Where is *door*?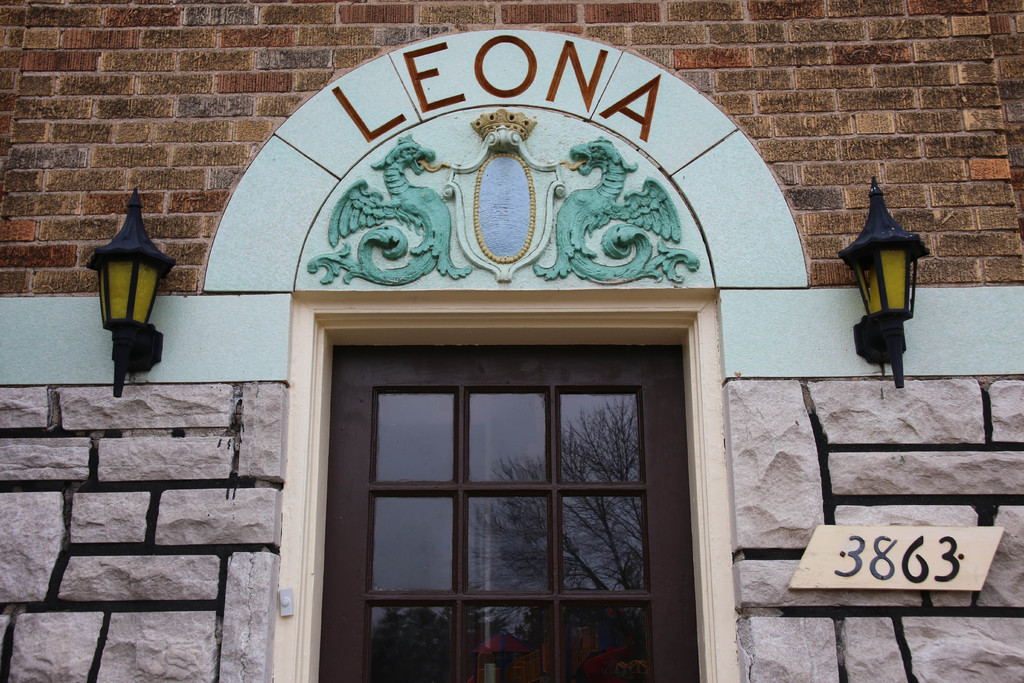
315/304/661/682.
